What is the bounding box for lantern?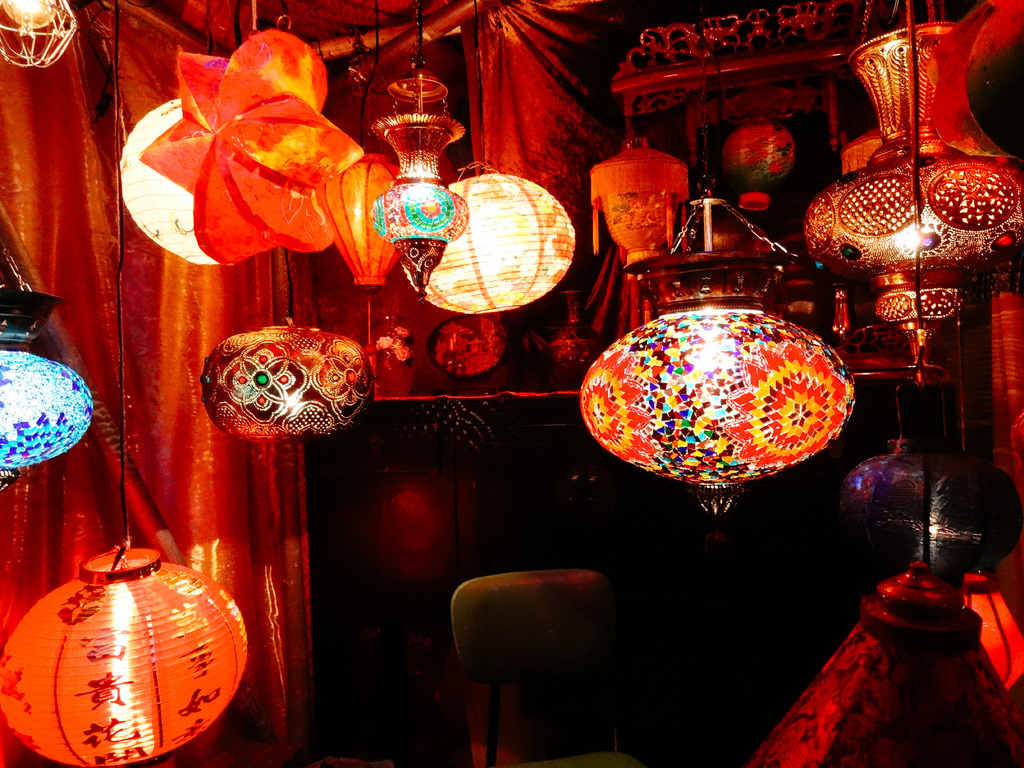
select_region(0, 552, 248, 767).
